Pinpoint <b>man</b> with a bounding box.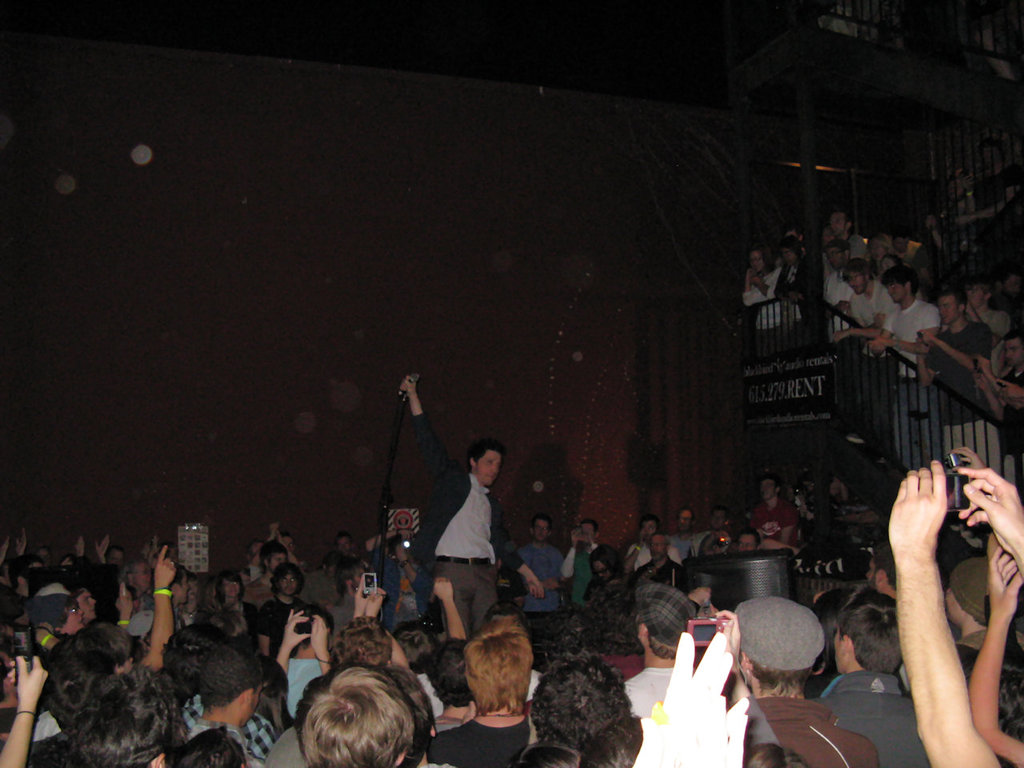
{"left": 947, "top": 557, "right": 998, "bottom": 660}.
